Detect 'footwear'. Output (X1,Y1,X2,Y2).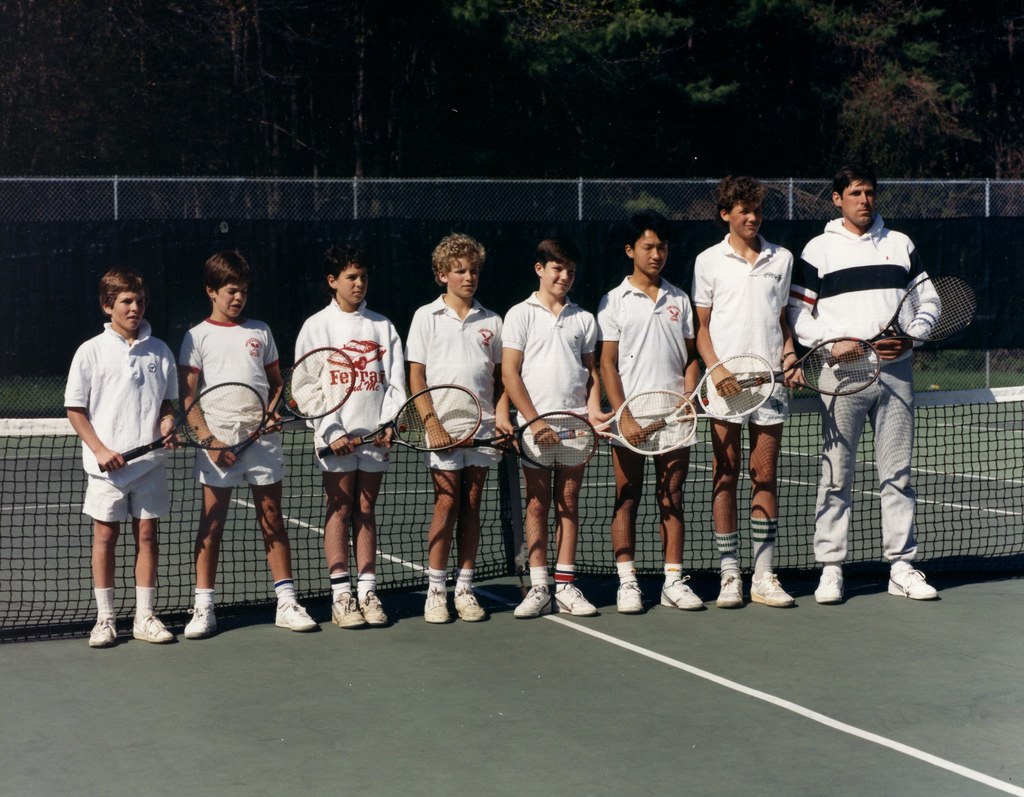
(717,568,743,606).
